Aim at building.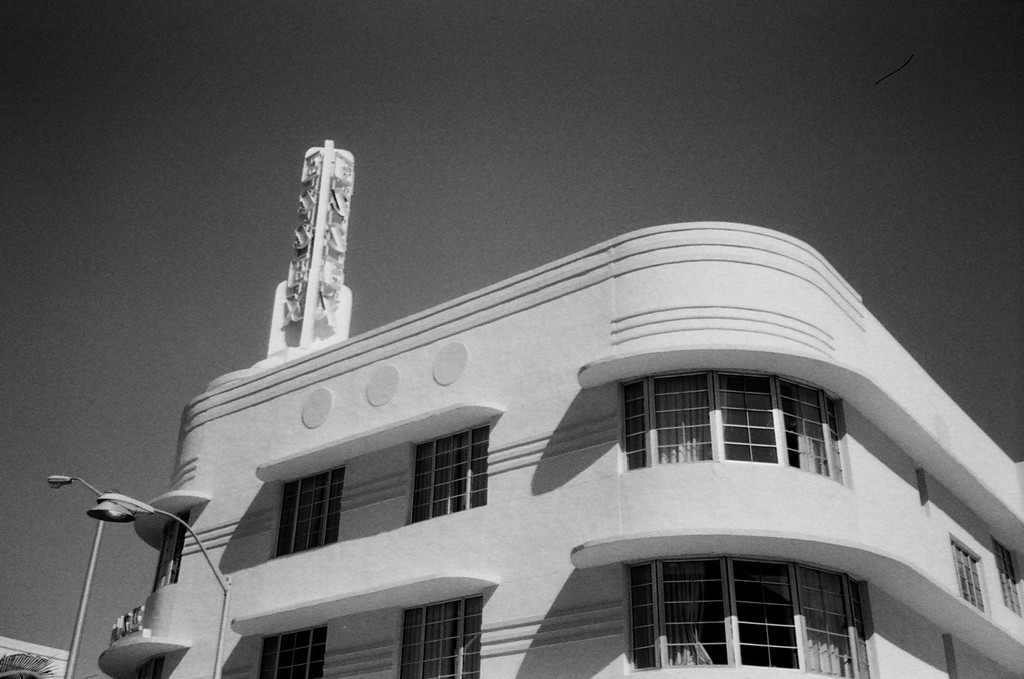
Aimed at Rect(100, 137, 1023, 678).
